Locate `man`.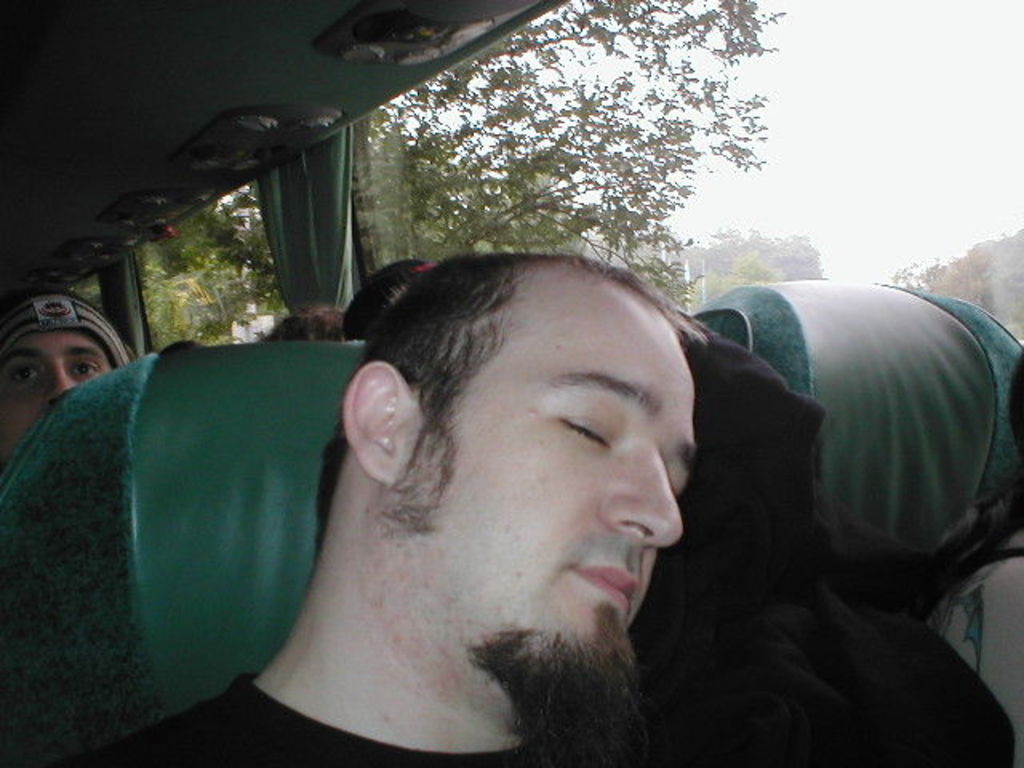
Bounding box: (0, 290, 136, 464).
